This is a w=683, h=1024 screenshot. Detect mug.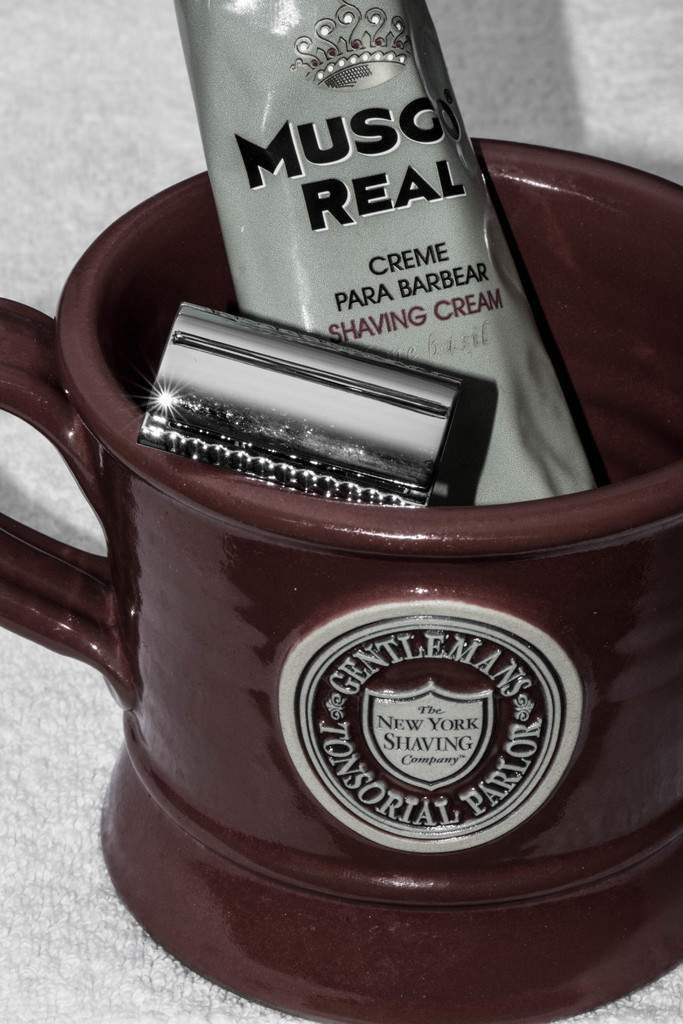
<region>0, 142, 682, 1023</region>.
